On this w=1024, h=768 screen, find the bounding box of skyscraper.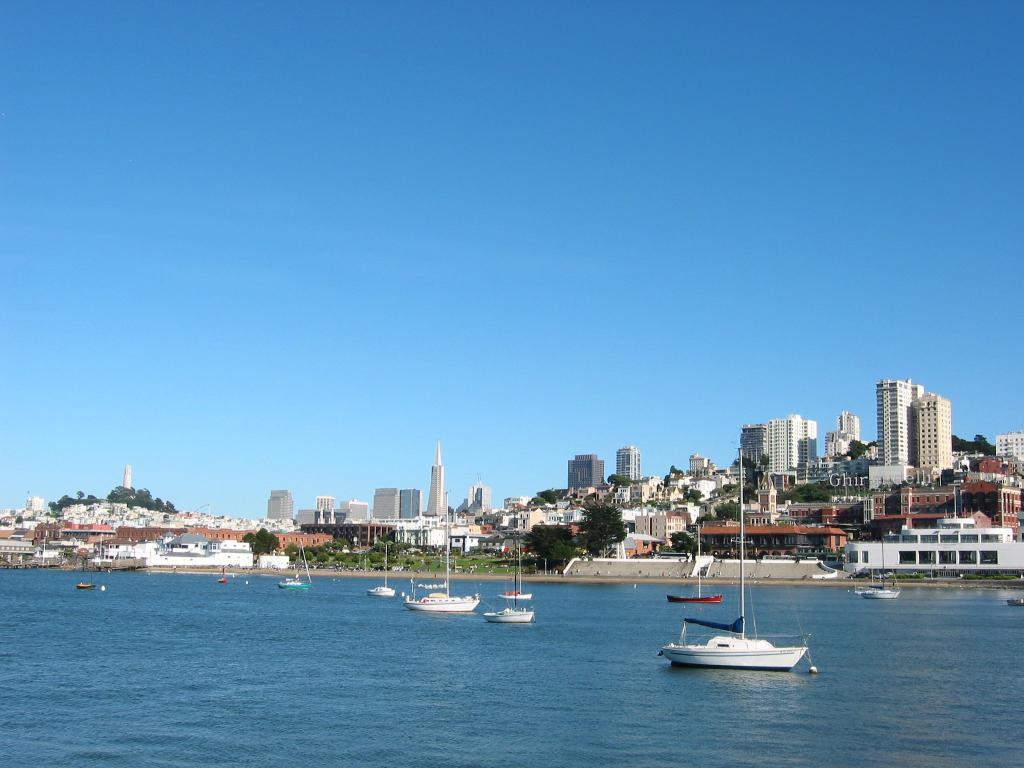
Bounding box: <box>767,414,820,477</box>.
